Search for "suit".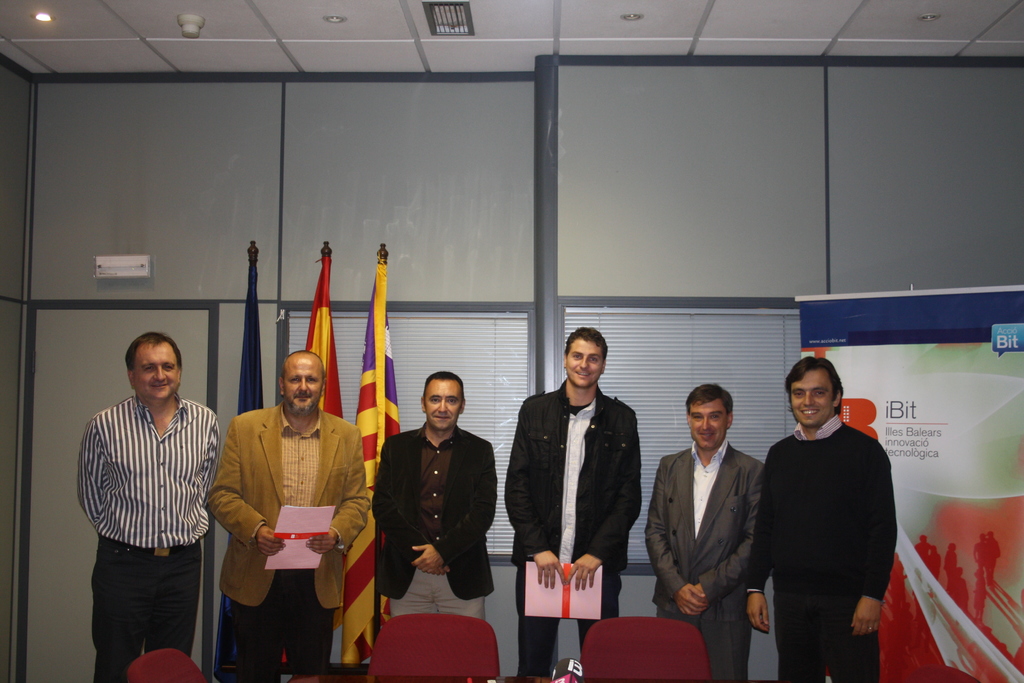
Found at bbox(367, 418, 497, 596).
